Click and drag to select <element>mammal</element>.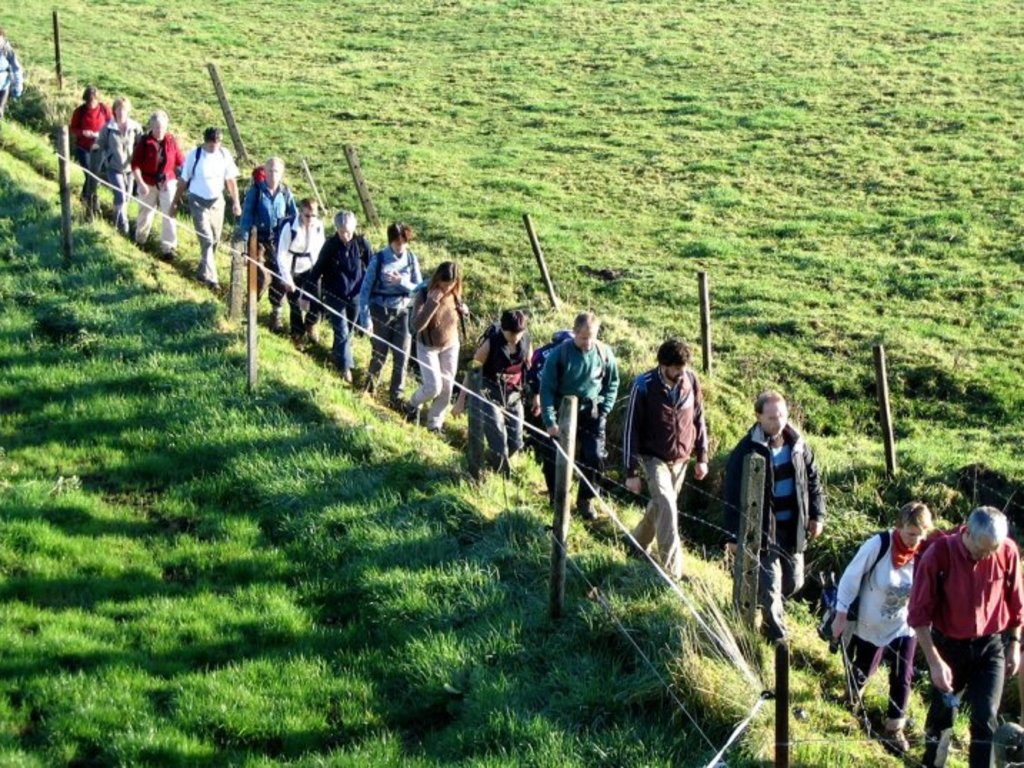
Selection: region(837, 500, 938, 752).
